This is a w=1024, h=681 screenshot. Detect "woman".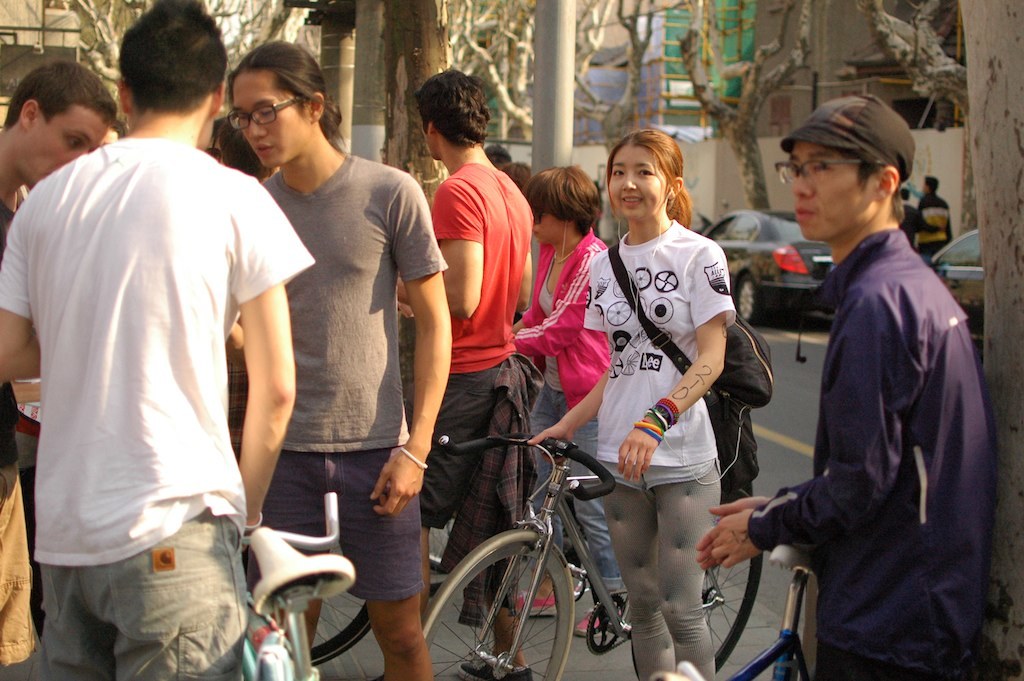
box=[510, 164, 631, 643].
